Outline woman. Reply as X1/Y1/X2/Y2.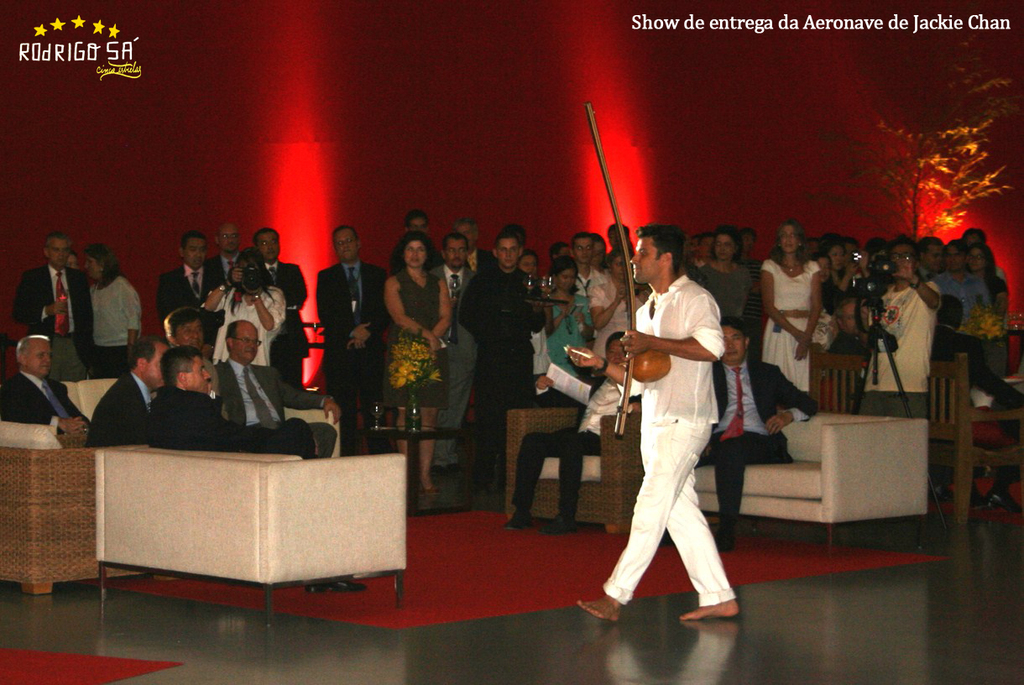
372/221/454/442.
